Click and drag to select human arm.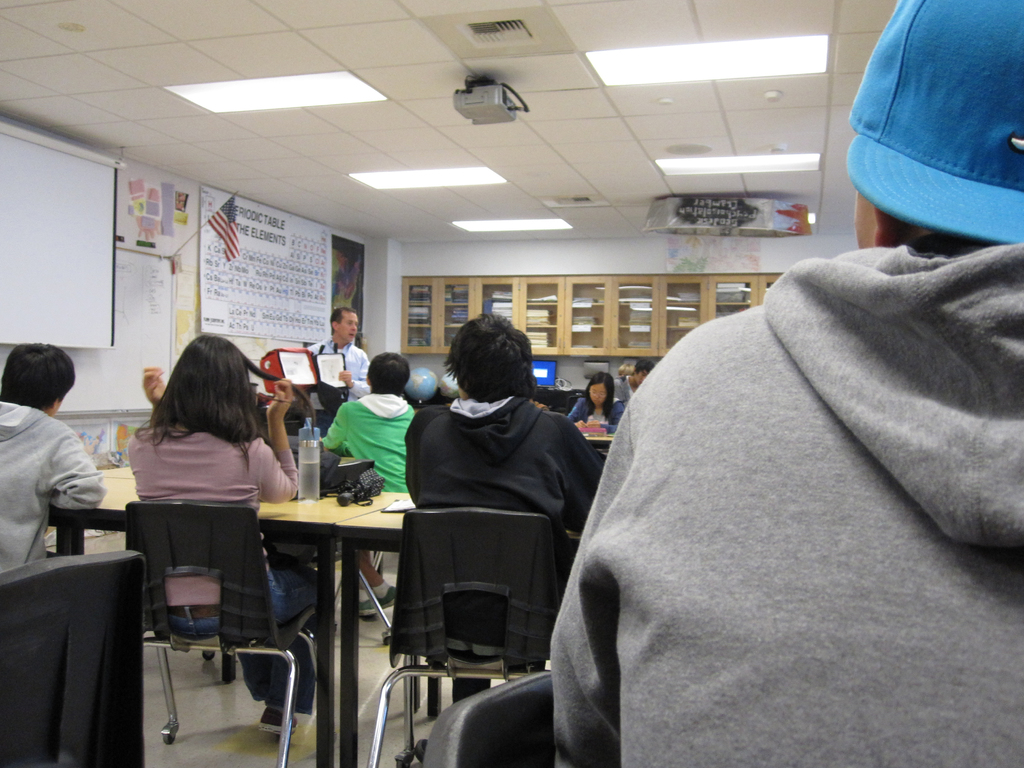
Selection: [x1=46, y1=429, x2=107, y2=515].
